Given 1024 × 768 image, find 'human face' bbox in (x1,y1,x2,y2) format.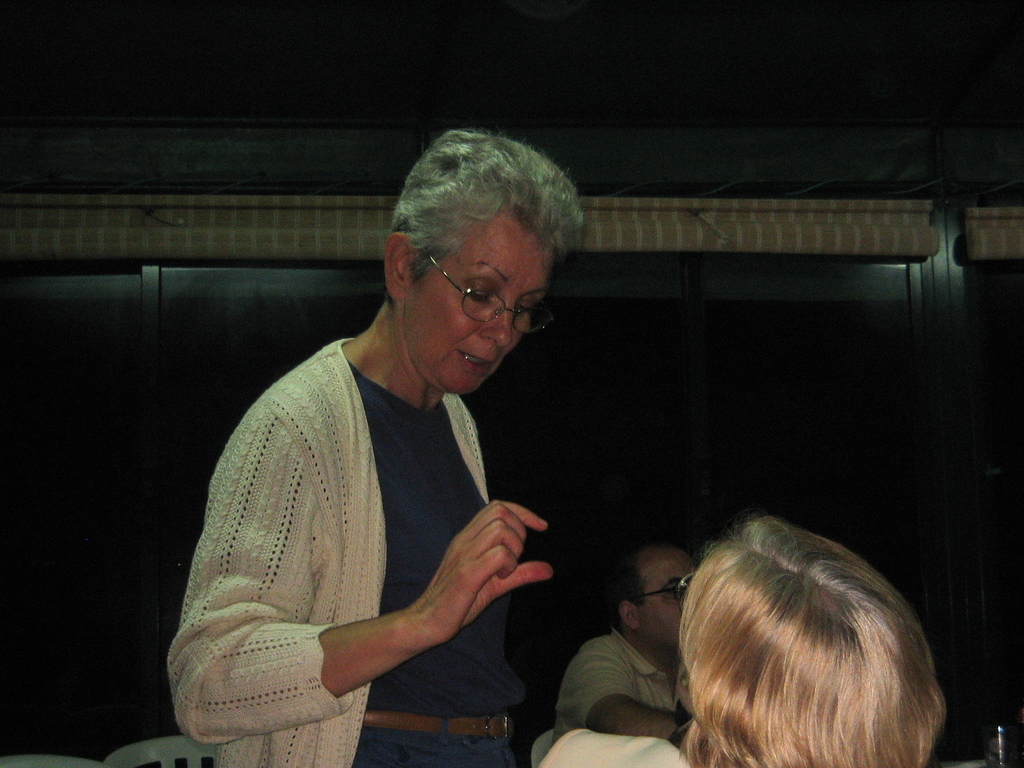
(412,211,556,400).
